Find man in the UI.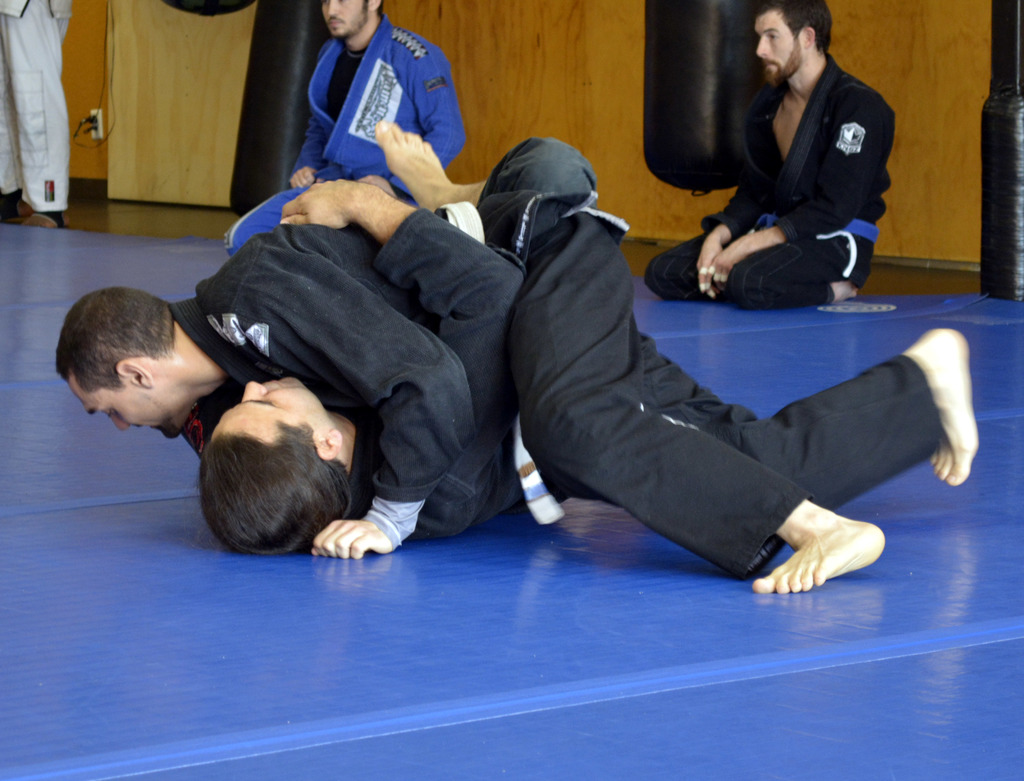
UI element at [0,0,73,220].
